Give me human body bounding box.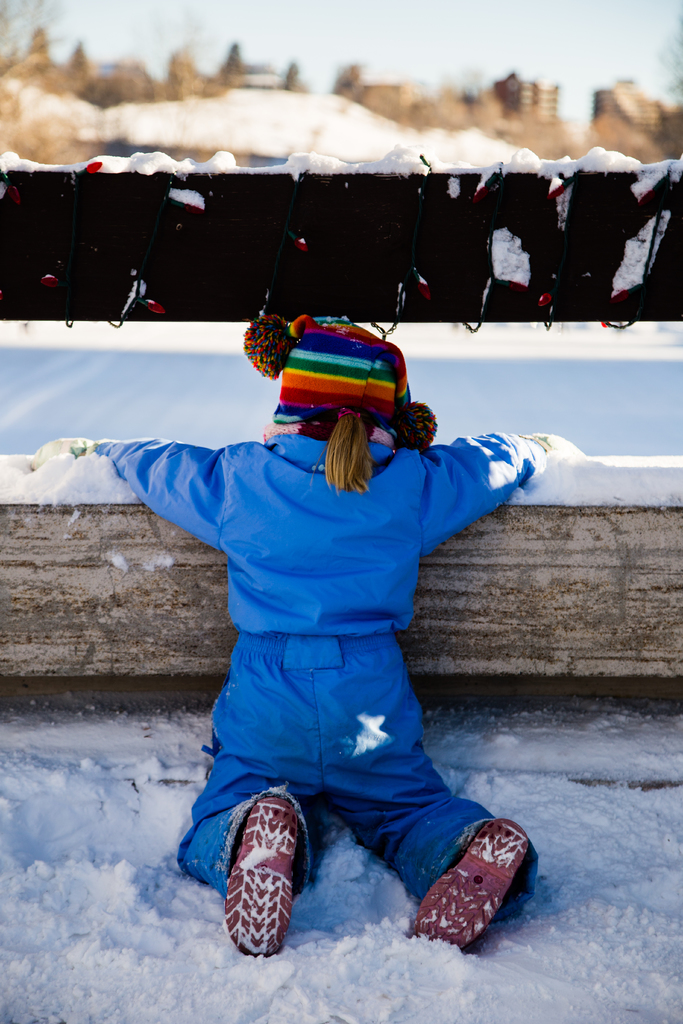
161:308:572:934.
